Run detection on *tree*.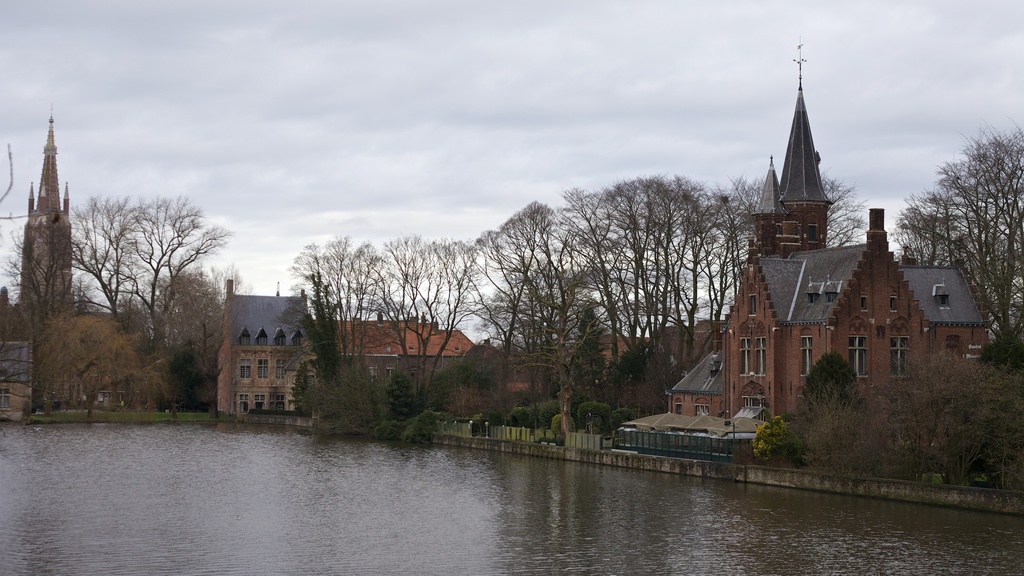
Result: (x1=44, y1=315, x2=138, y2=420).
